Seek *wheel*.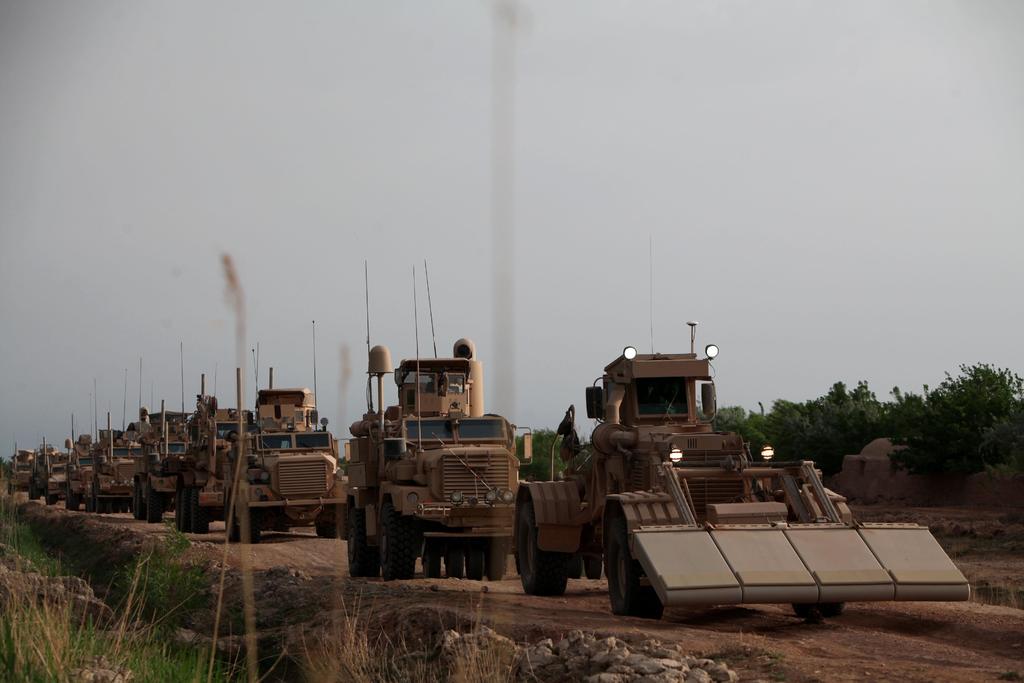
rect(467, 550, 488, 581).
